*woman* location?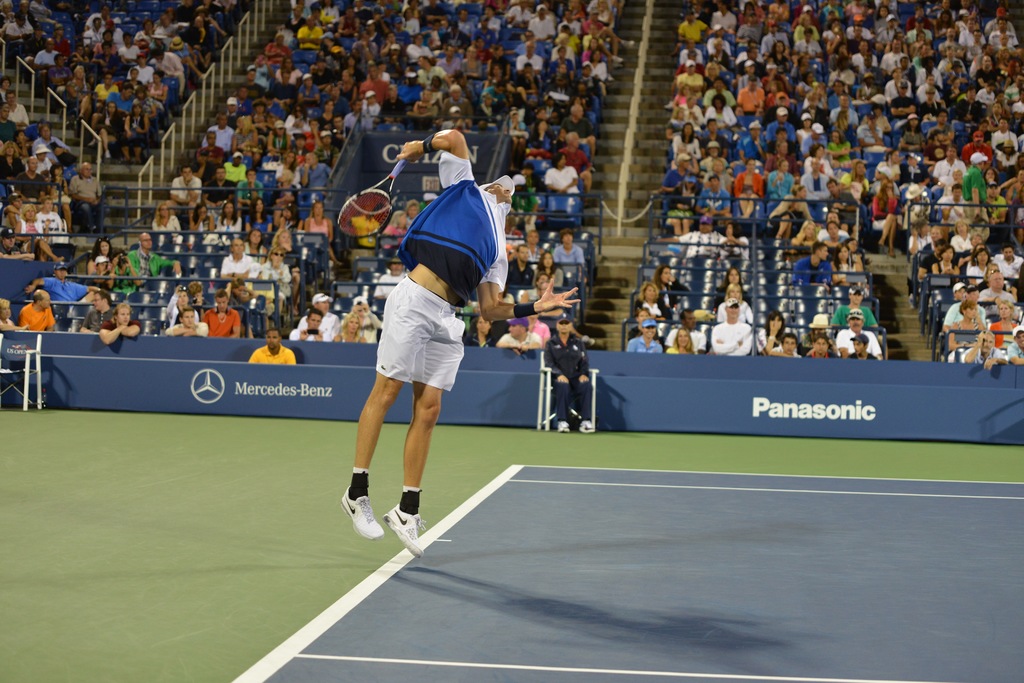
[x1=244, y1=197, x2=272, y2=231]
